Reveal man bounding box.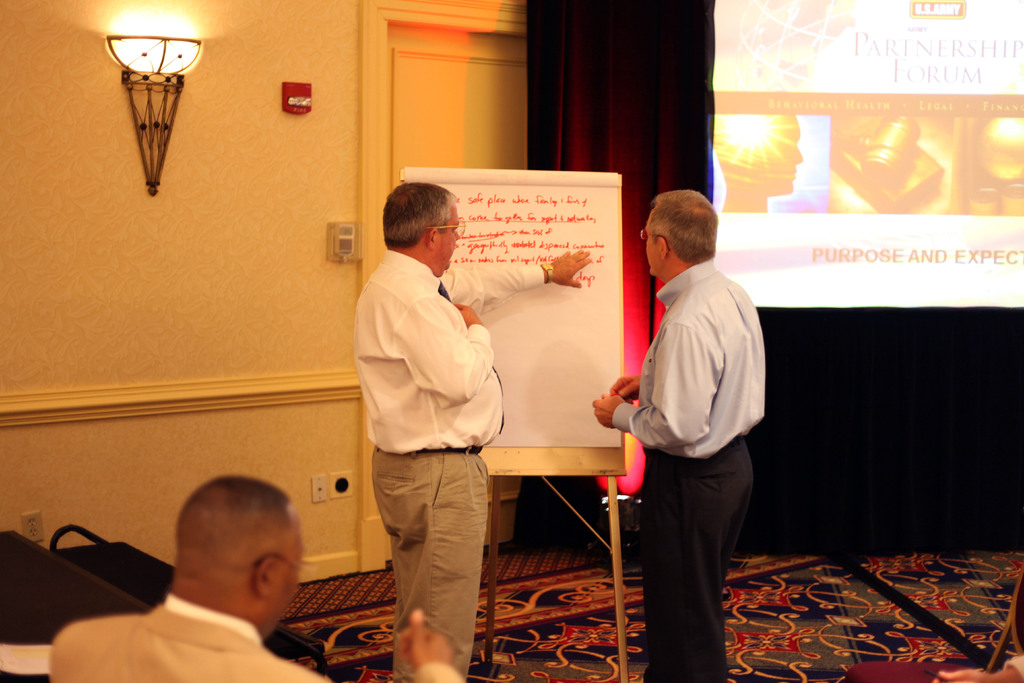
Revealed: (613, 171, 782, 674).
